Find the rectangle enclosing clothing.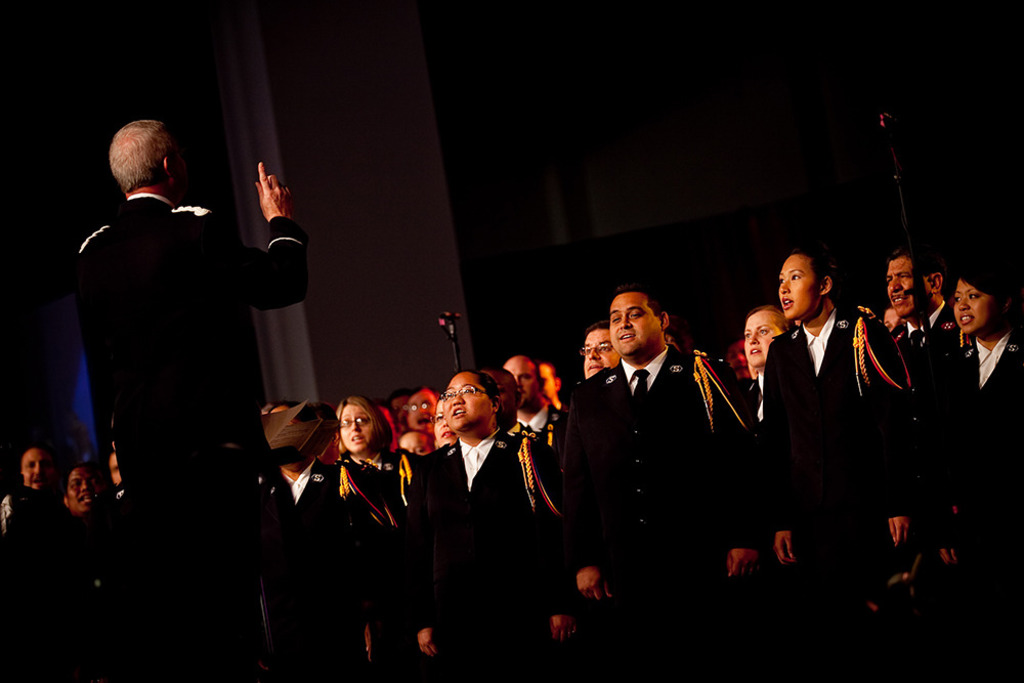
bbox=[59, 133, 306, 591].
